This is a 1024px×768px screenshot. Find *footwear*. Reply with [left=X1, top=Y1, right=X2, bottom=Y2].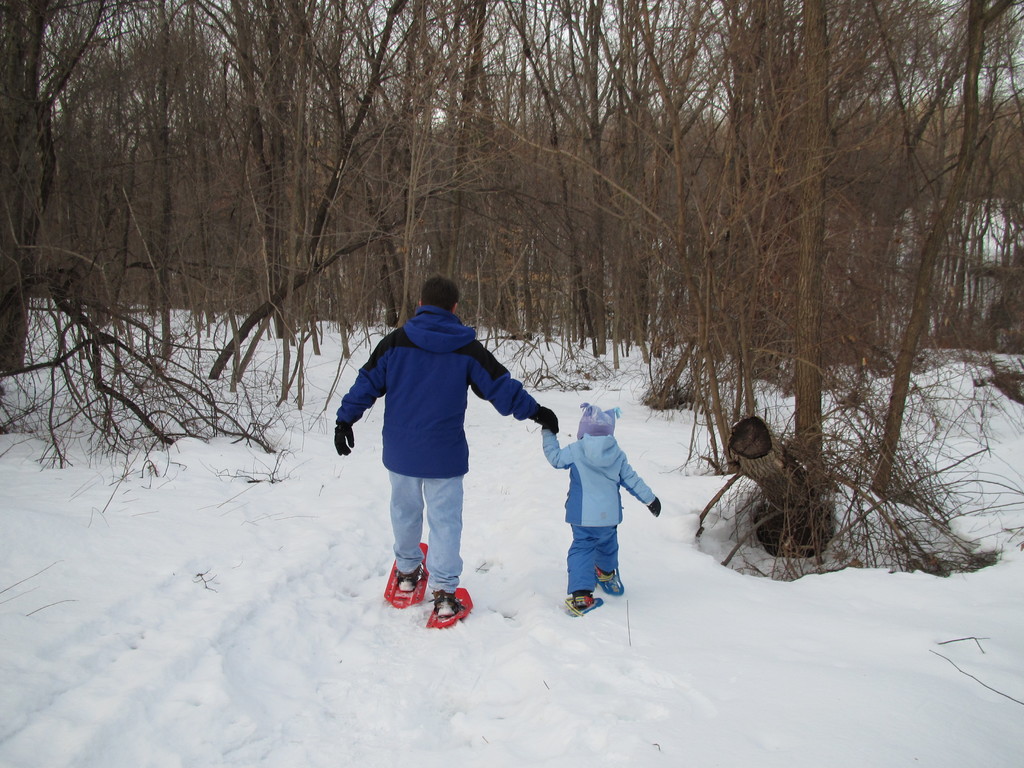
[left=379, top=561, right=474, bottom=628].
